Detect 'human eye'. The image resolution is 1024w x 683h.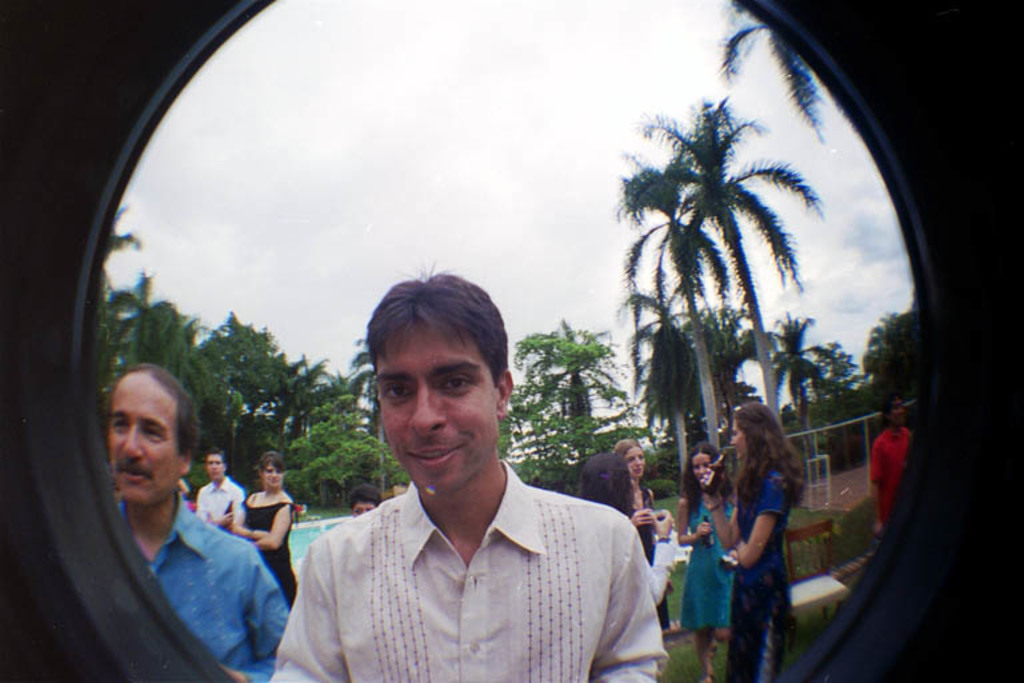
box=[432, 368, 483, 400].
